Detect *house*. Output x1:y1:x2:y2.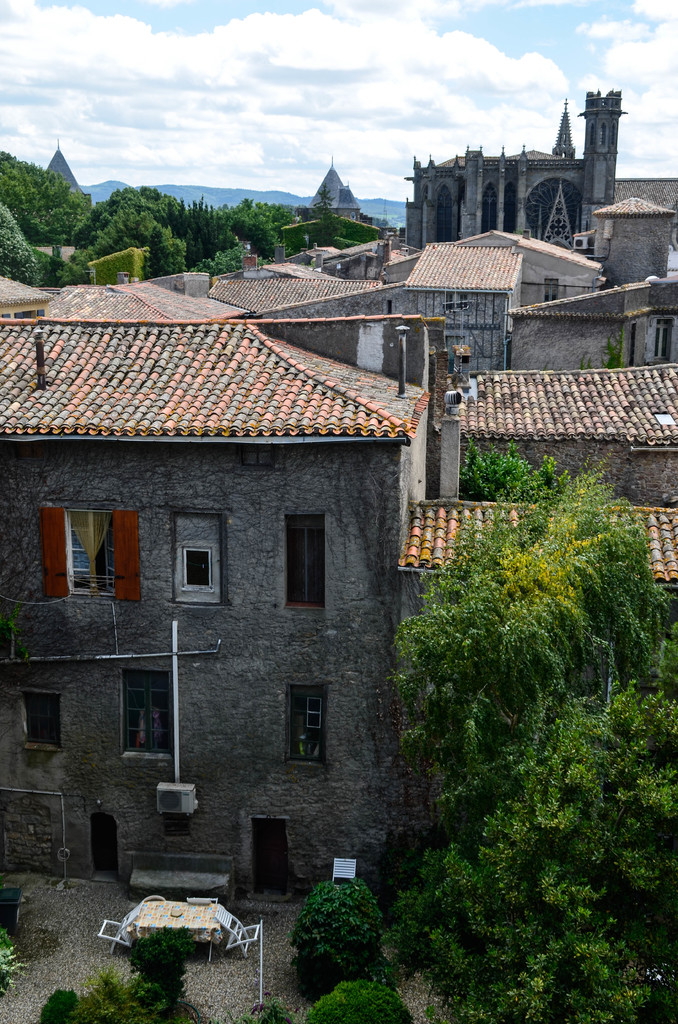
314:216:426:311.
